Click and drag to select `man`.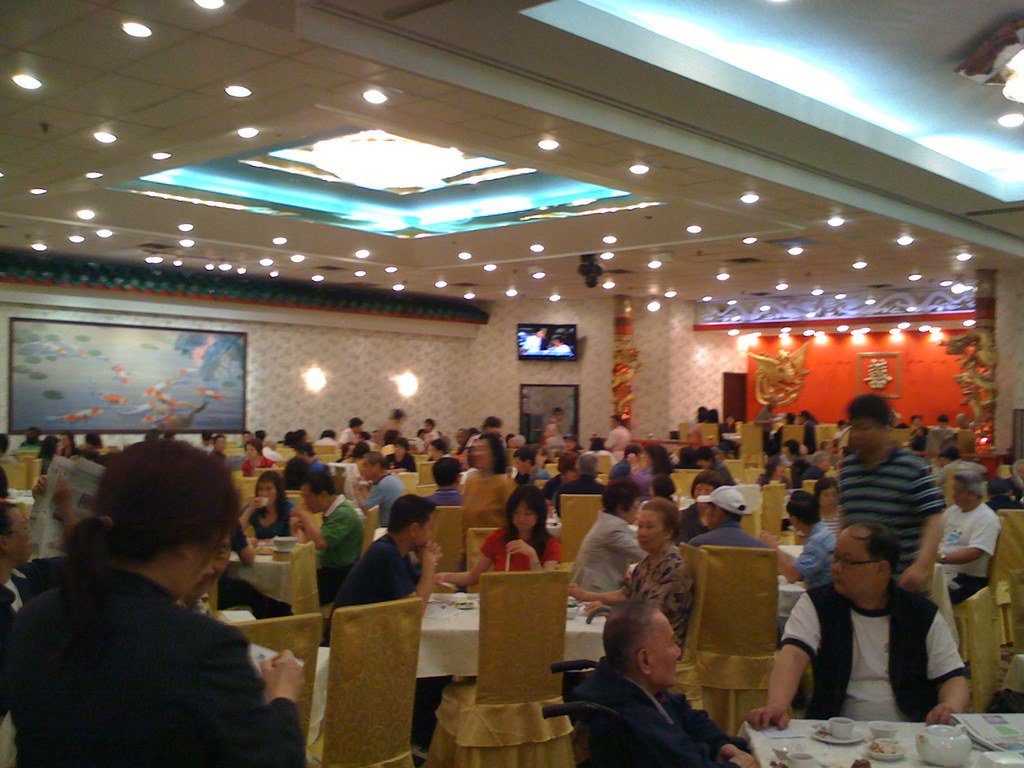
Selection: <region>538, 405, 570, 452</region>.
